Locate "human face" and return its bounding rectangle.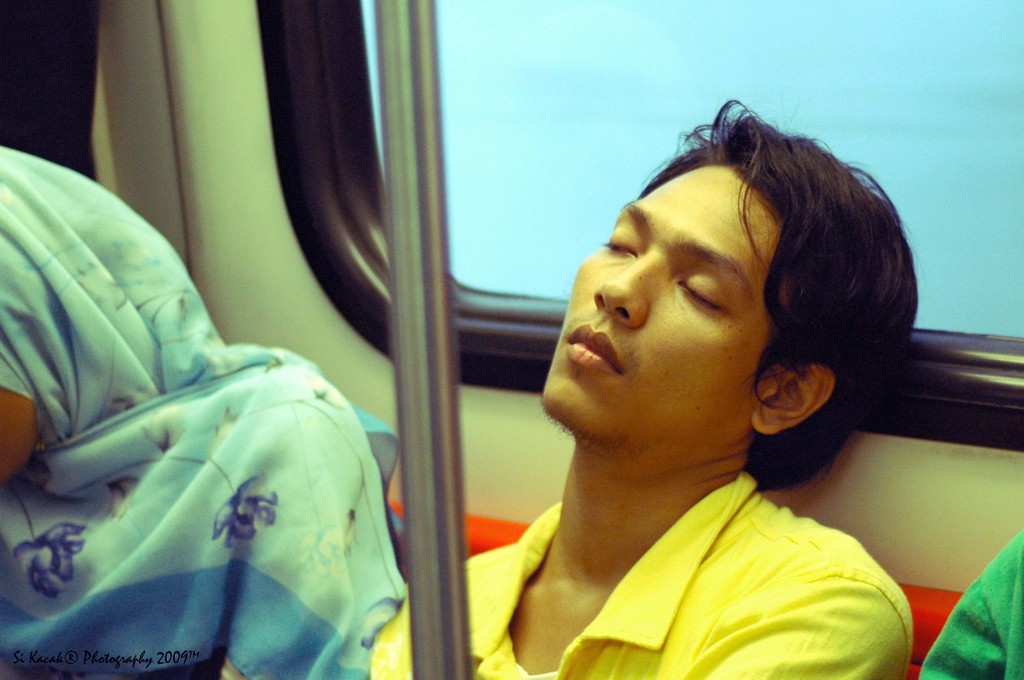
bbox=[540, 158, 773, 440].
